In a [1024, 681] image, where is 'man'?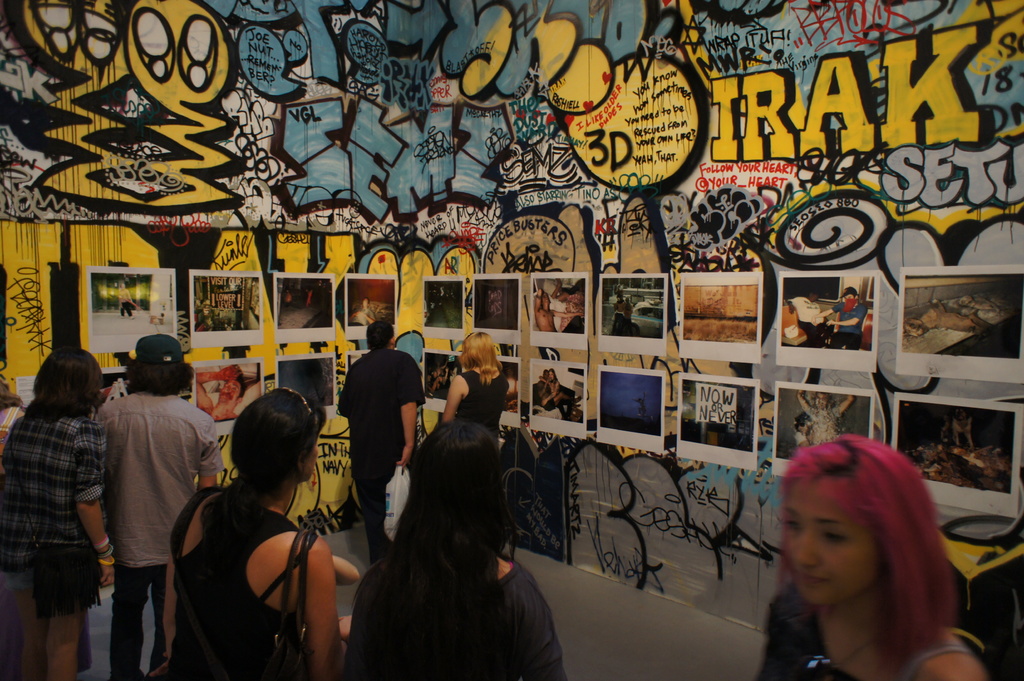
{"left": 90, "top": 330, "right": 226, "bottom": 680}.
